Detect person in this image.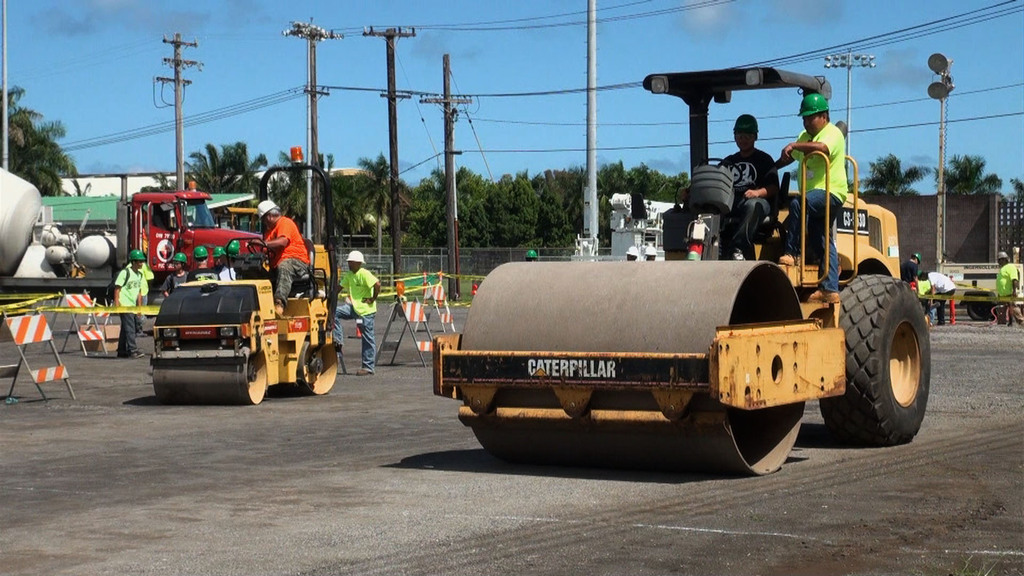
Detection: x1=122 y1=255 x2=156 y2=313.
